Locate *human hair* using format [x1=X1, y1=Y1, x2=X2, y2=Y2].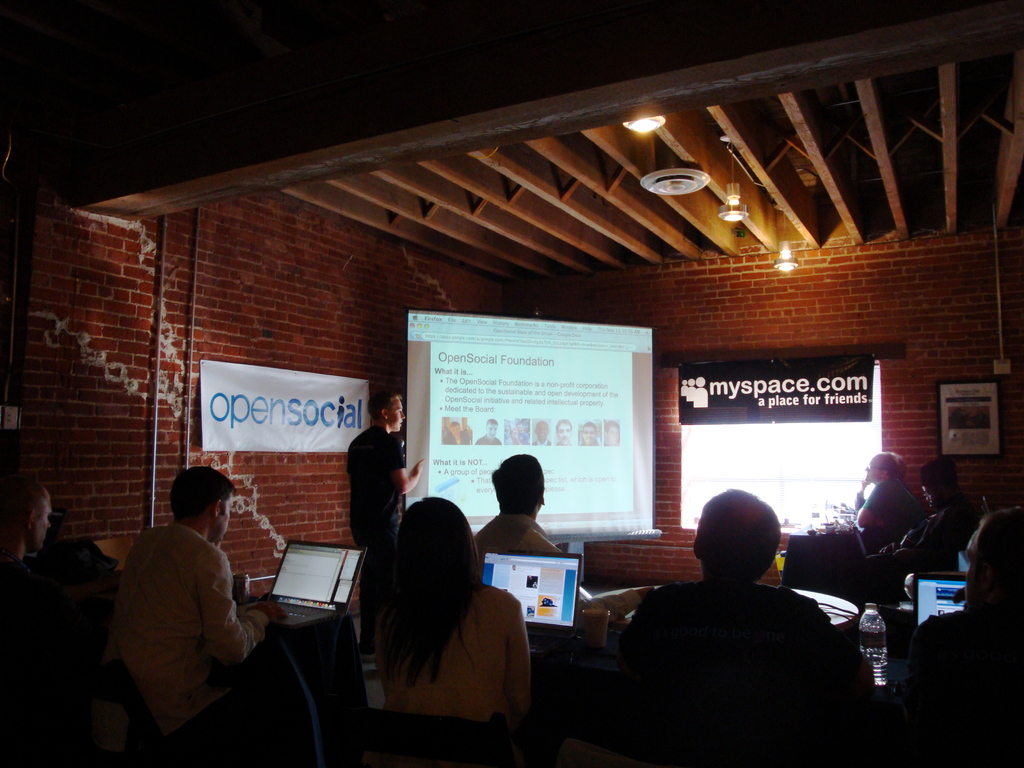
[x1=491, y1=456, x2=544, y2=519].
